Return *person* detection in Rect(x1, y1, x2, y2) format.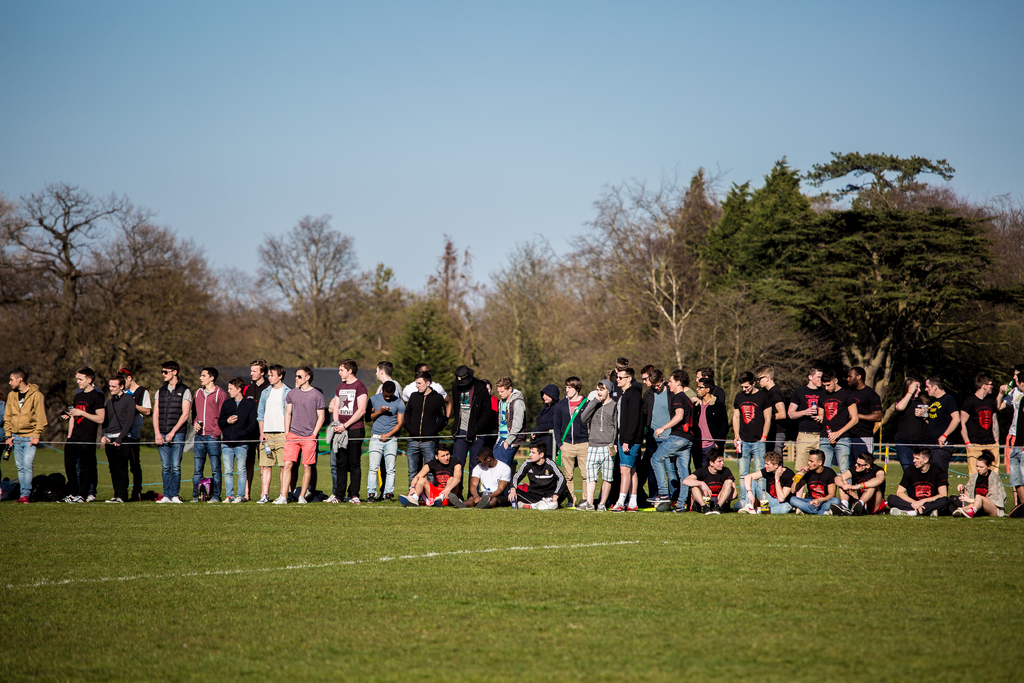
Rect(495, 379, 526, 463).
